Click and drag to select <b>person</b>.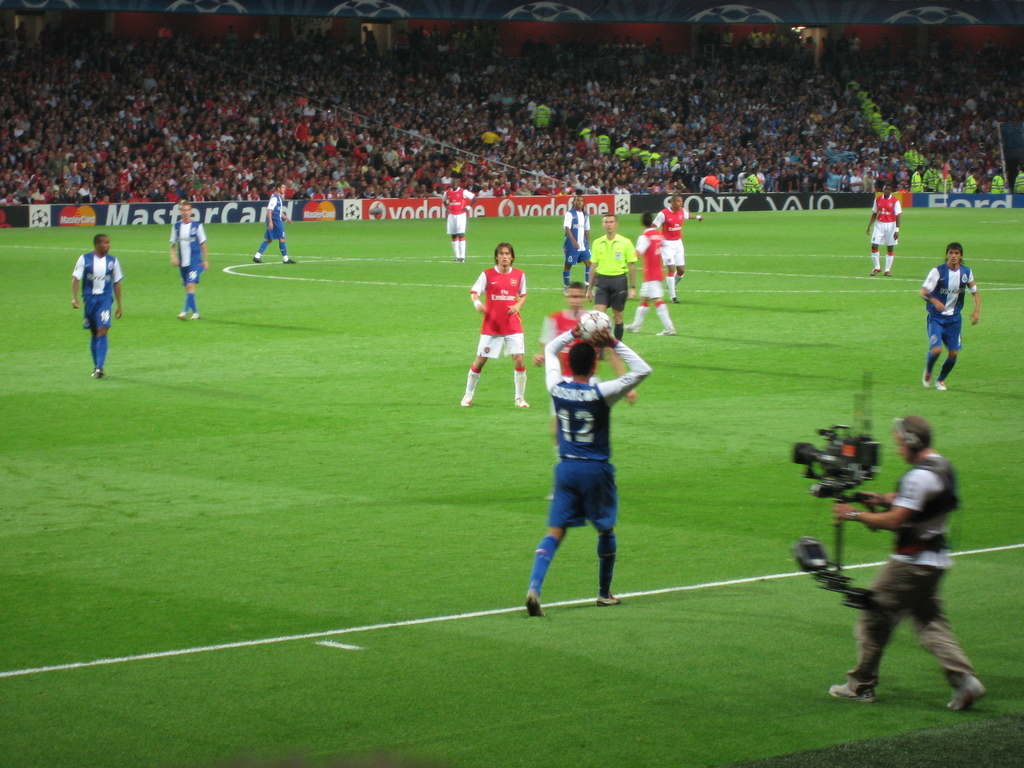
Selection: box(458, 241, 529, 408).
